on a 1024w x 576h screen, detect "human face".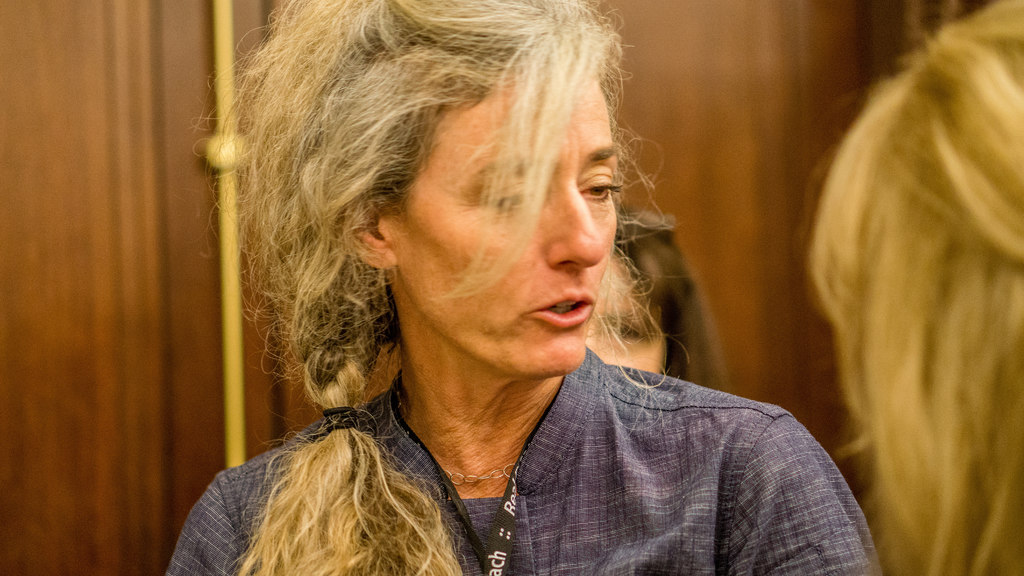
[left=587, top=259, right=667, bottom=381].
